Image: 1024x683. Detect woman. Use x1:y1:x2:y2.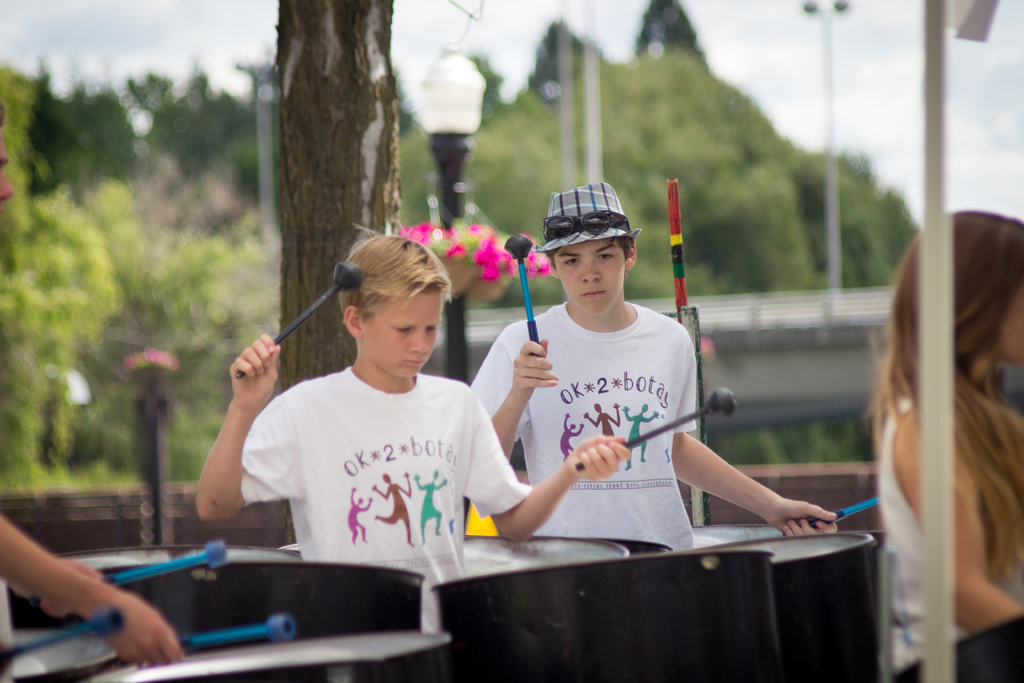
848:185:1022:662.
